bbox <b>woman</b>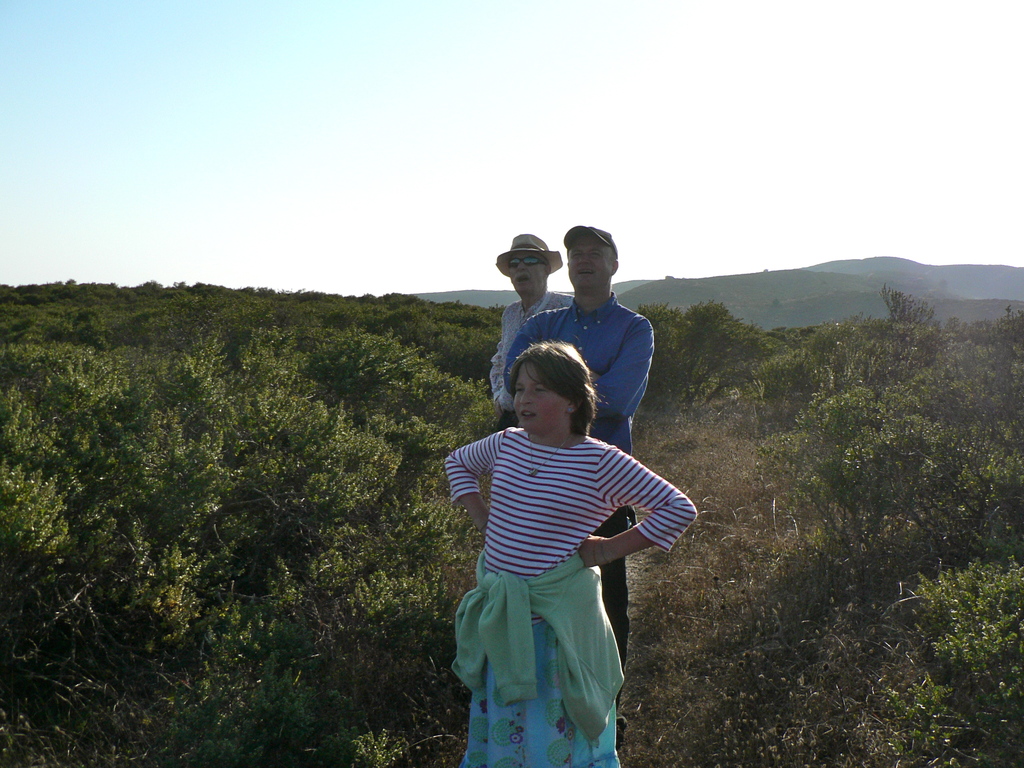
440,341,701,767
